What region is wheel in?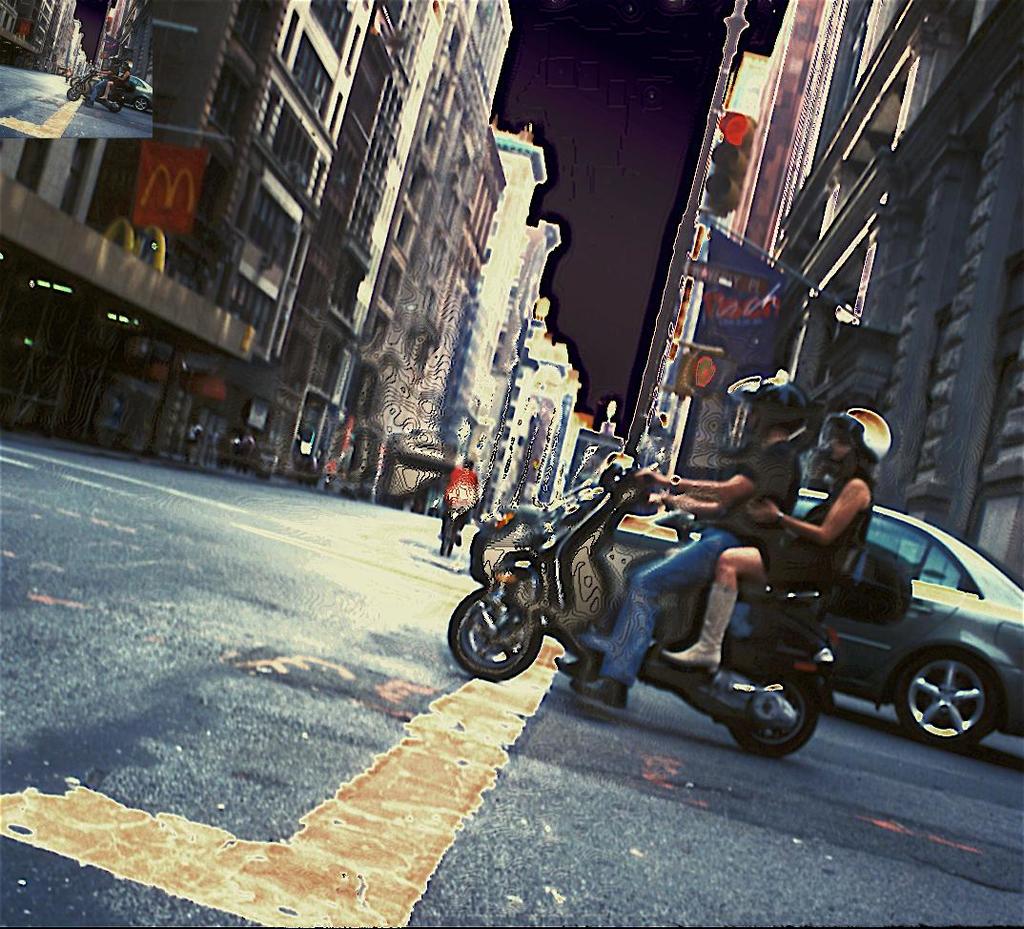
bbox=[725, 677, 820, 755].
